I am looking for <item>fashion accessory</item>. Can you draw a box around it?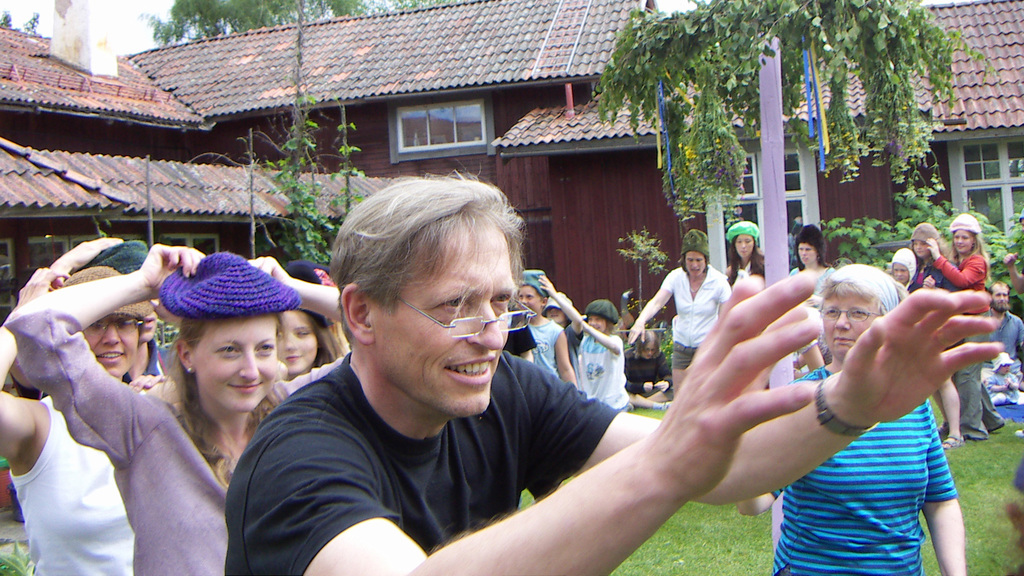
Sure, the bounding box is region(291, 263, 333, 324).
